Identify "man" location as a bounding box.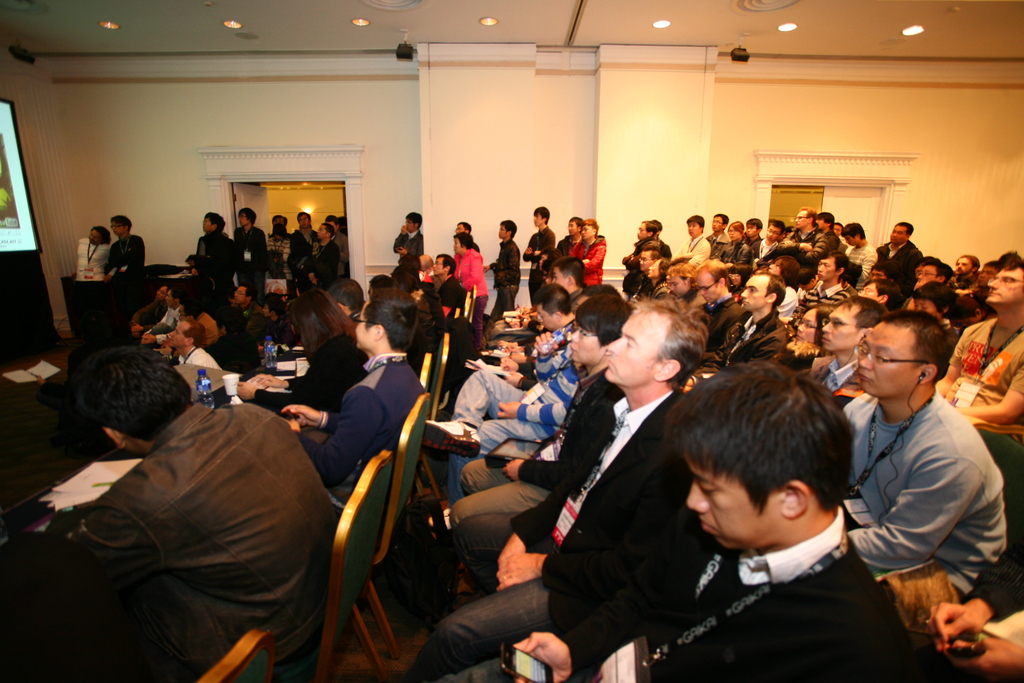
select_region(699, 256, 747, 334).
